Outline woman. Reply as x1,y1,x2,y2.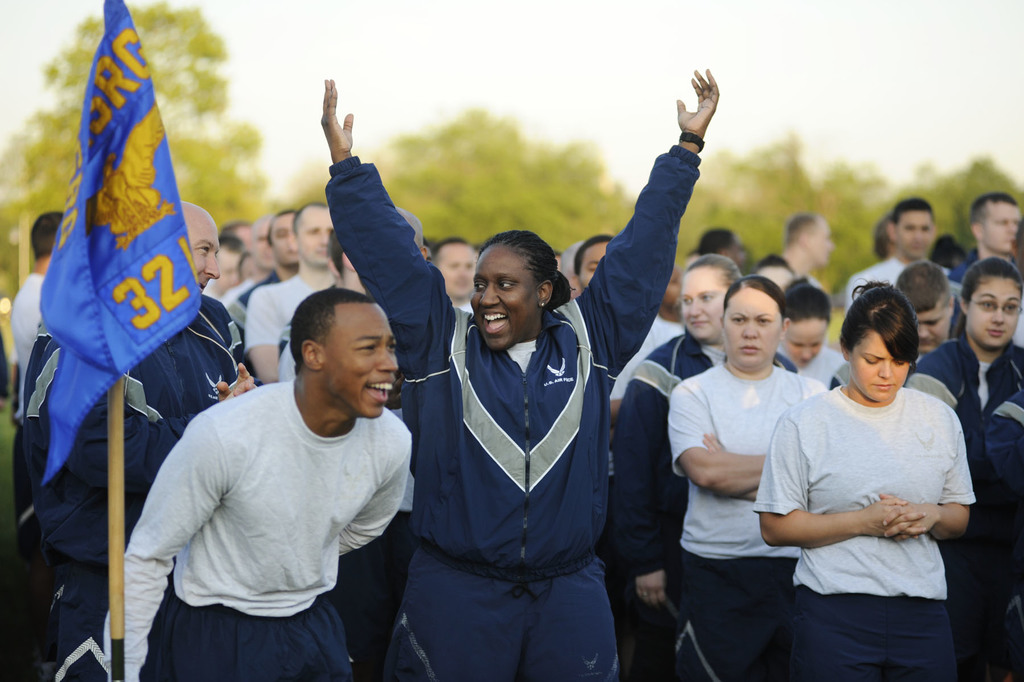
755,271,982,667.
